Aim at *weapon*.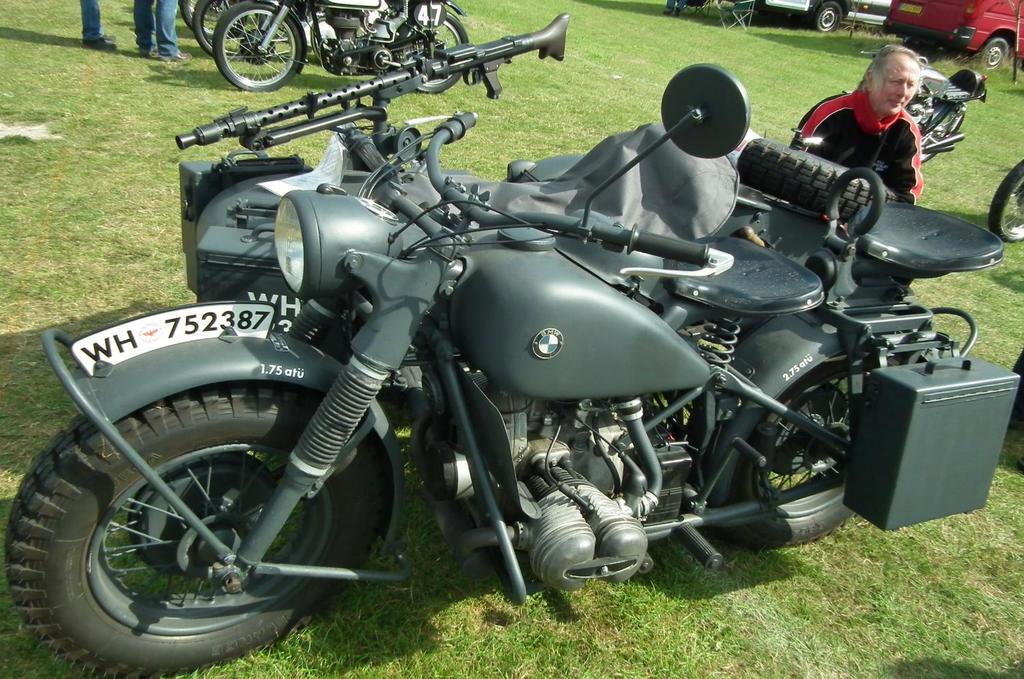
Aimed at select_region(283, 14, 608, 130).
